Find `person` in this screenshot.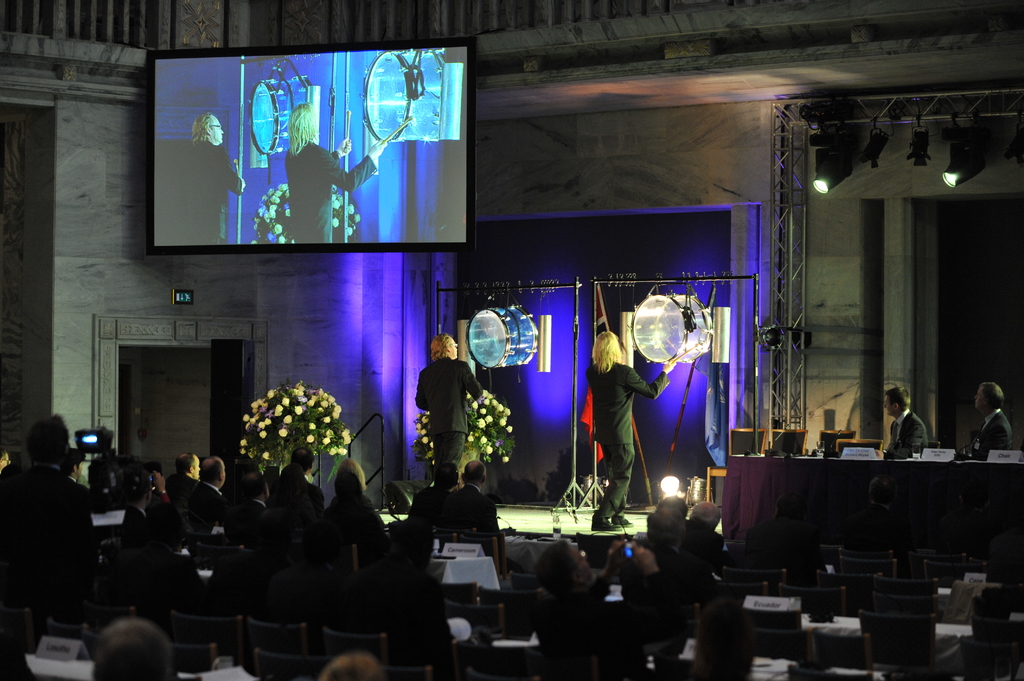
The bounding box for `person` is (x1=282, y1=100, x2=388, y2=243).
